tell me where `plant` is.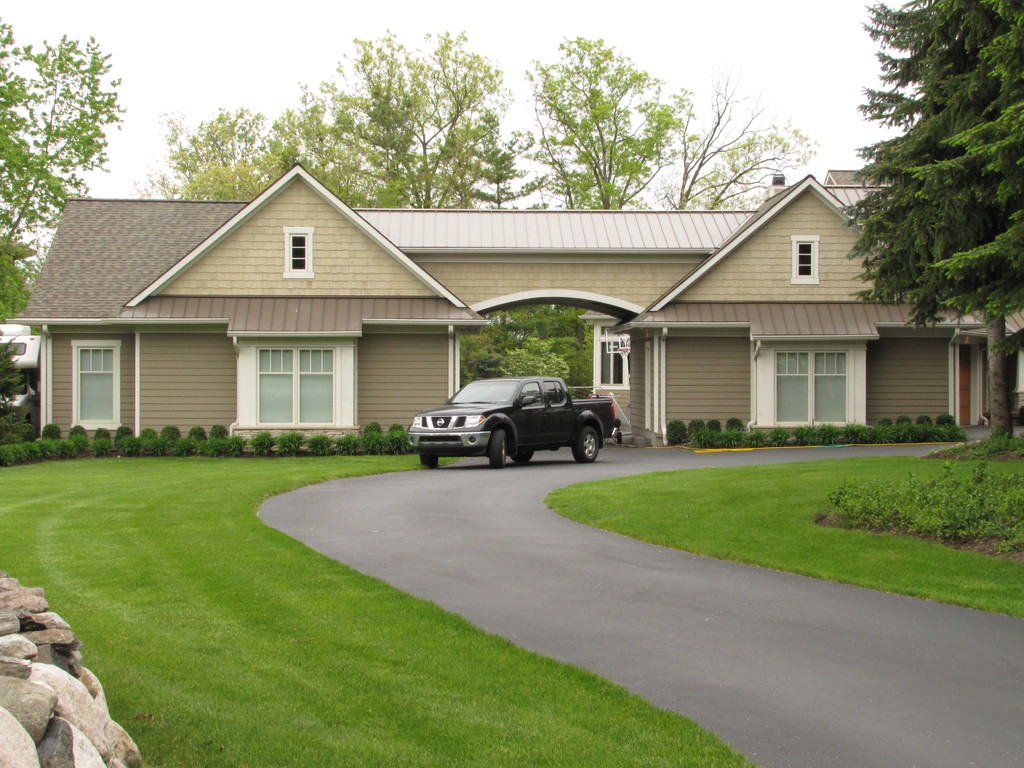
`plant` is at bbox=[213, 426, 229, 437].
